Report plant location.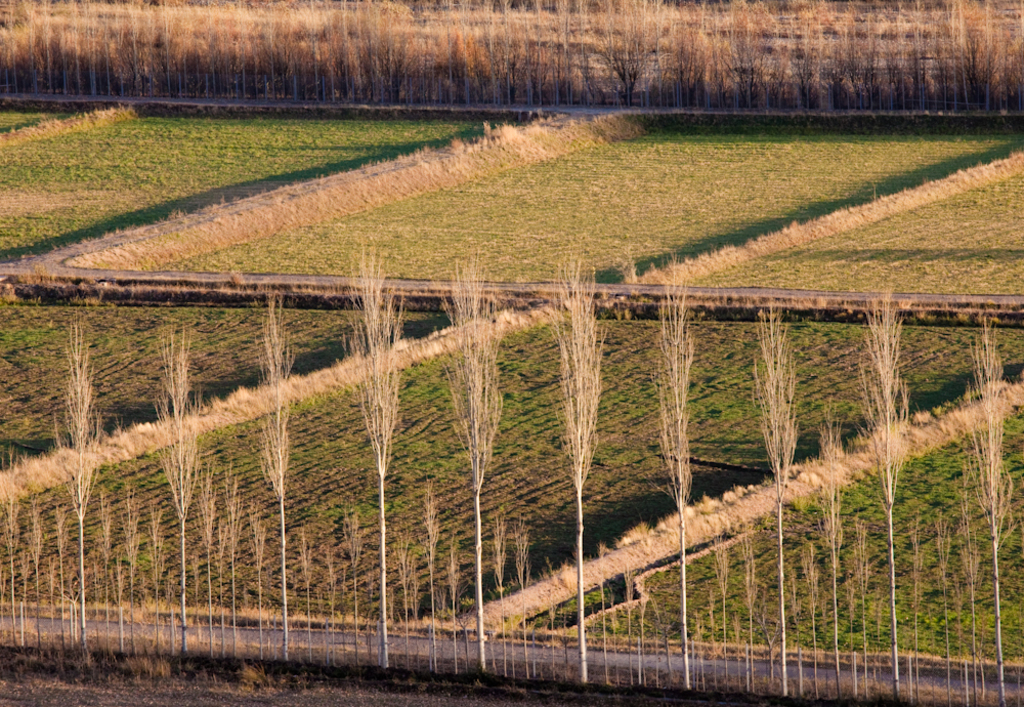
Report: l=250, t=292, r=301, b=636.
